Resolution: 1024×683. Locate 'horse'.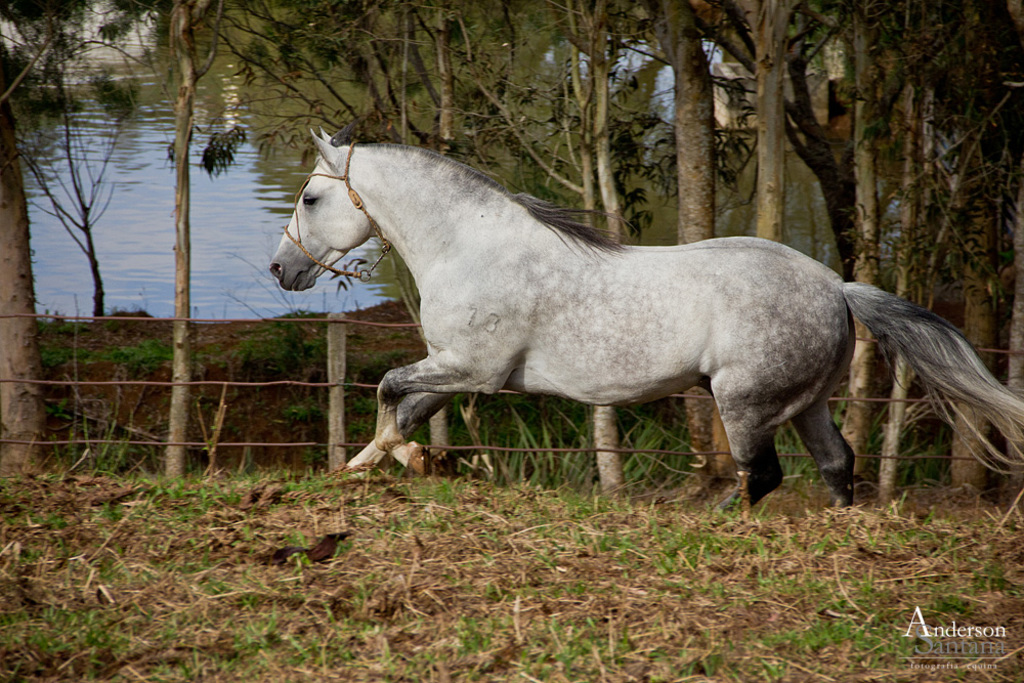
detection(269, 126, 1023, 516).
